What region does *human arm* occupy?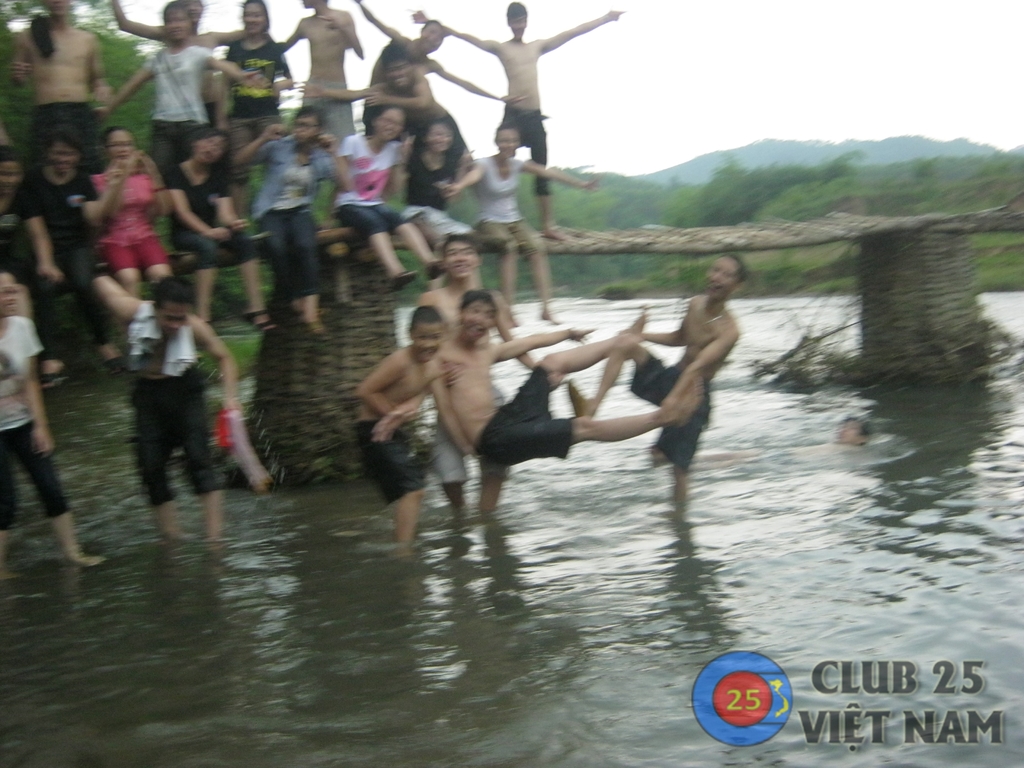
l=666, t=321, r=744, b=424.
